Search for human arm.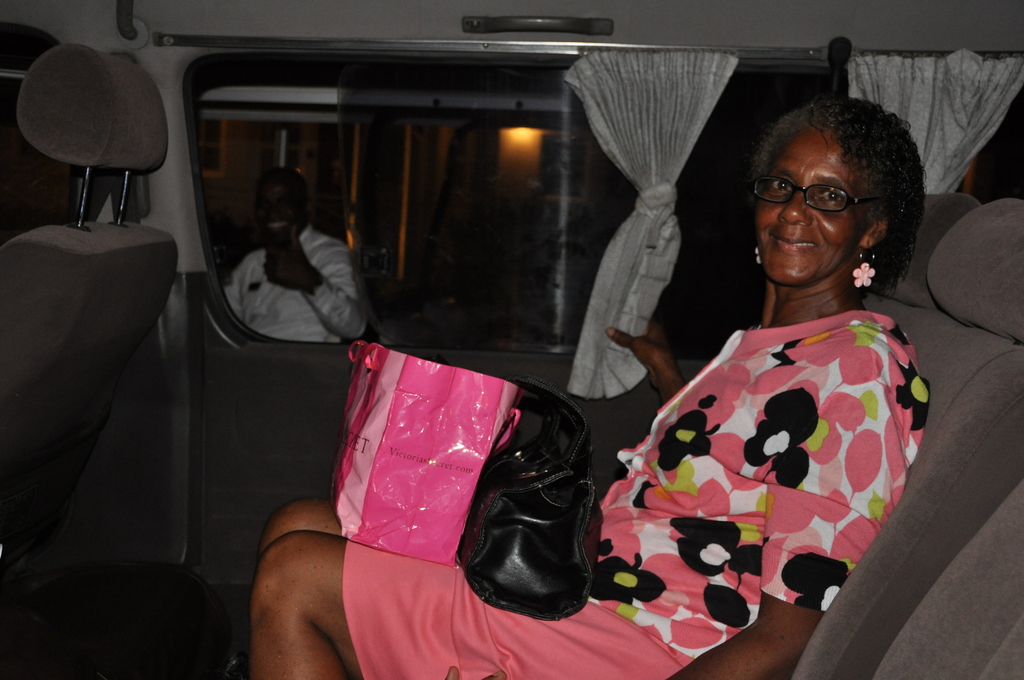
Found at x1=284, y1=239, x2=378, y2=348.
